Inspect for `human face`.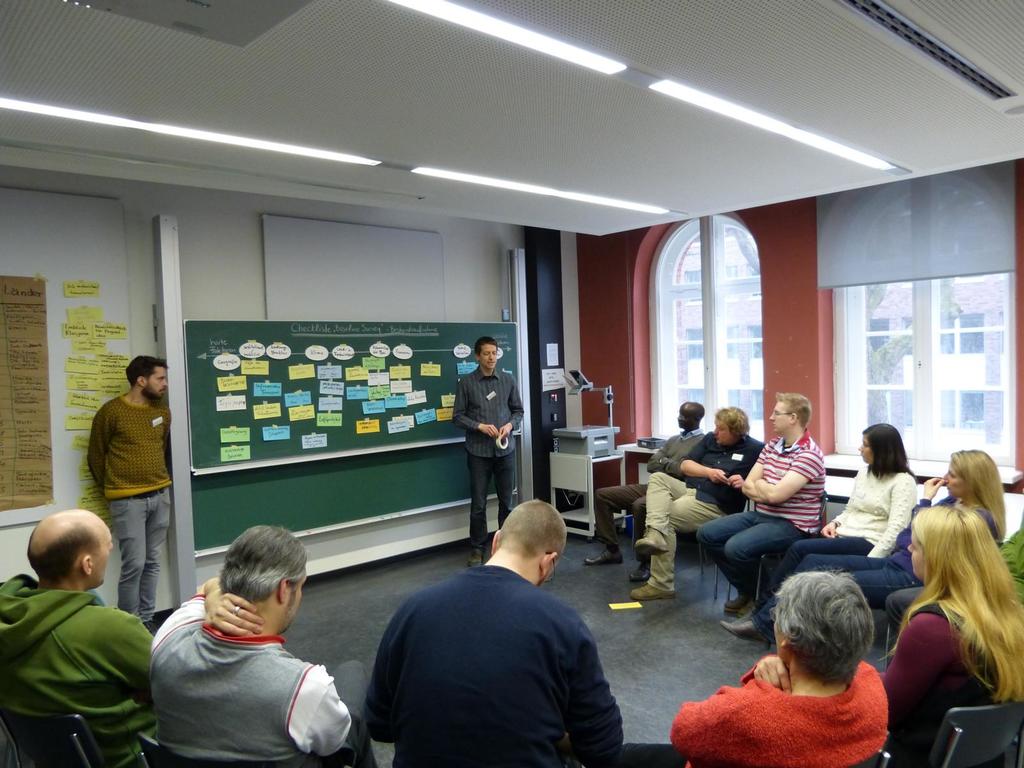
Inspection: (x1=138, y1=361, x2=170, y2=401).
